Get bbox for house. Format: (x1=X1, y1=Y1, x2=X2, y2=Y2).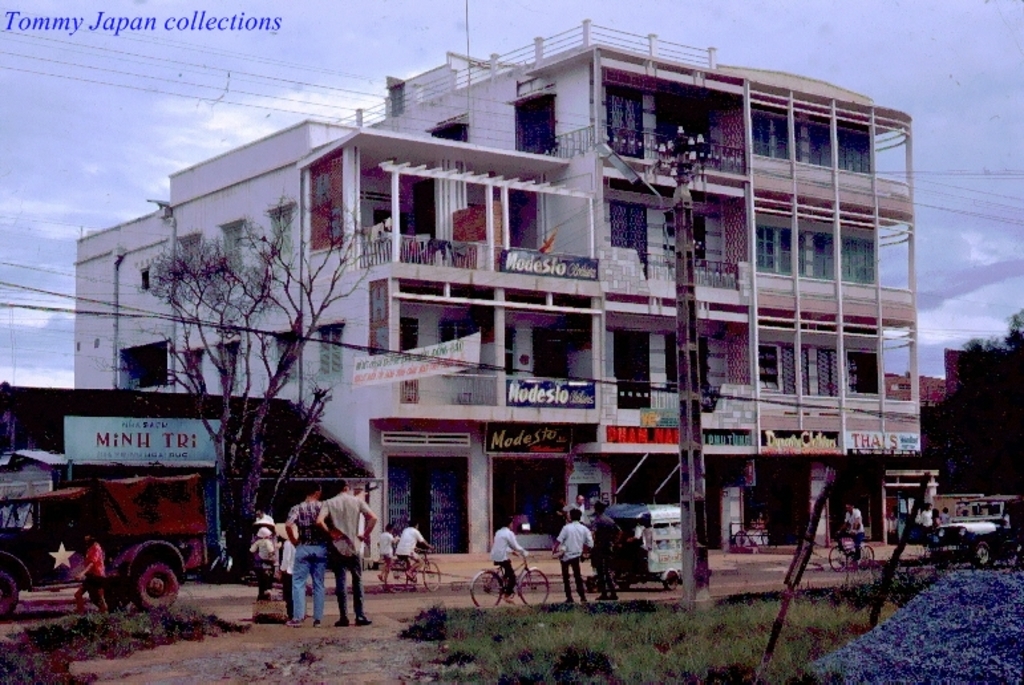
(x1=62, y1=114, x2=606, y2=570).
